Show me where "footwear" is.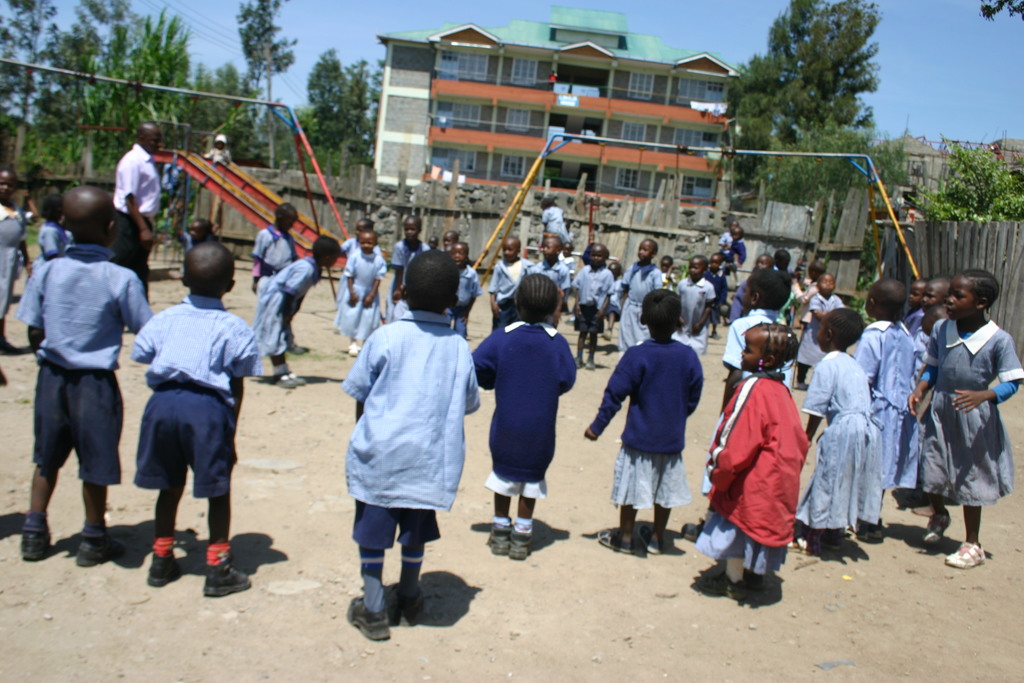
"footwear" is at (587, 355, 592, 368).
